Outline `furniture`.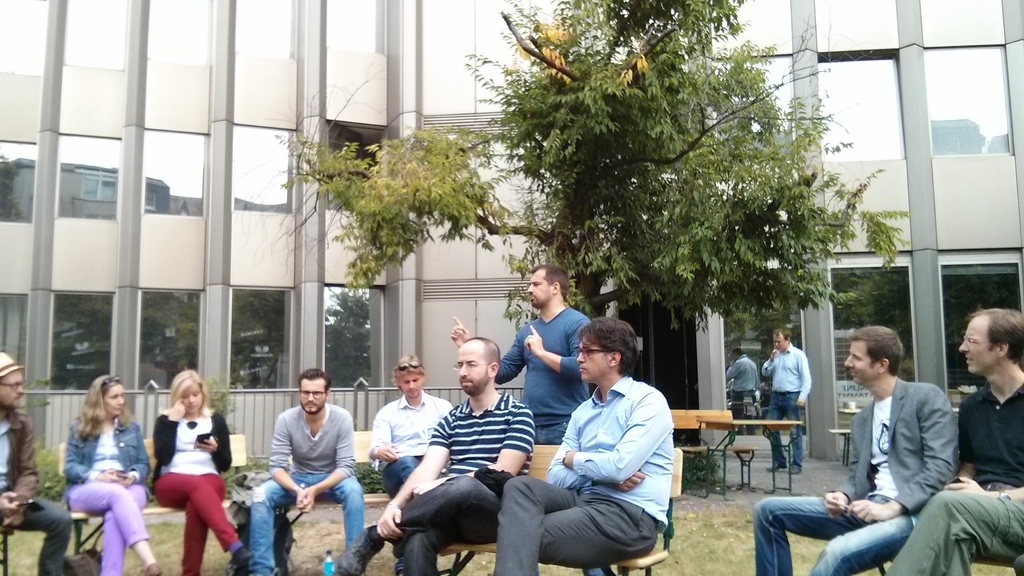
Outline: (668, 408, 755, 492).
